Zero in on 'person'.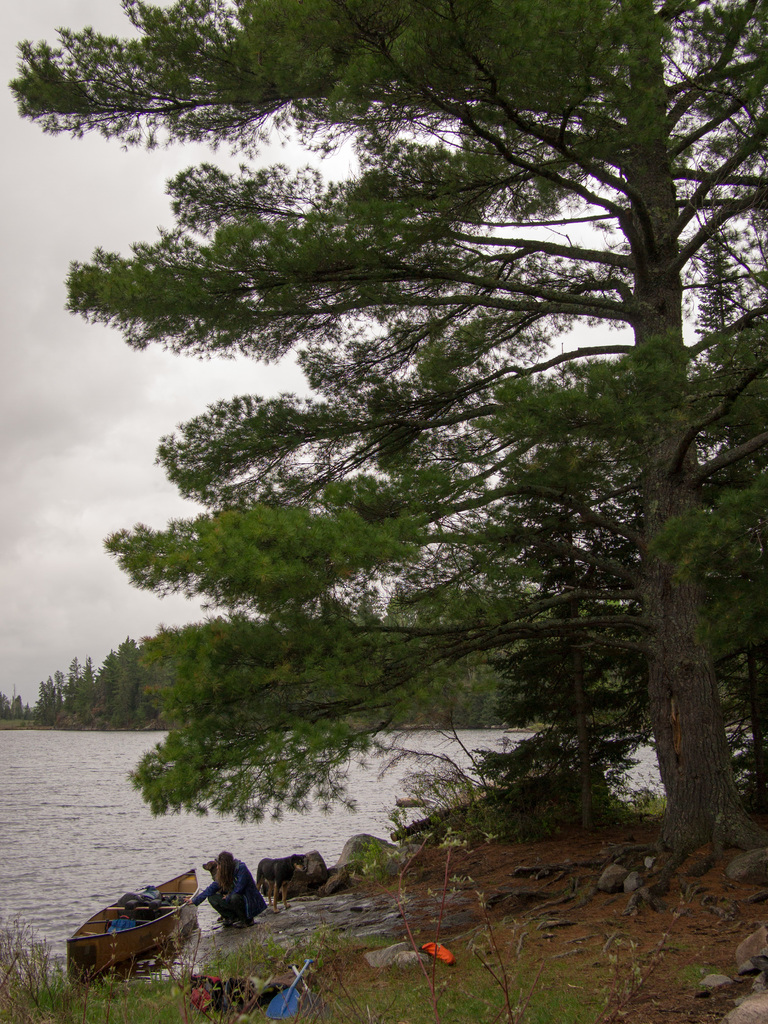
Zeroed in: crop(197, 846, 265, 936).
